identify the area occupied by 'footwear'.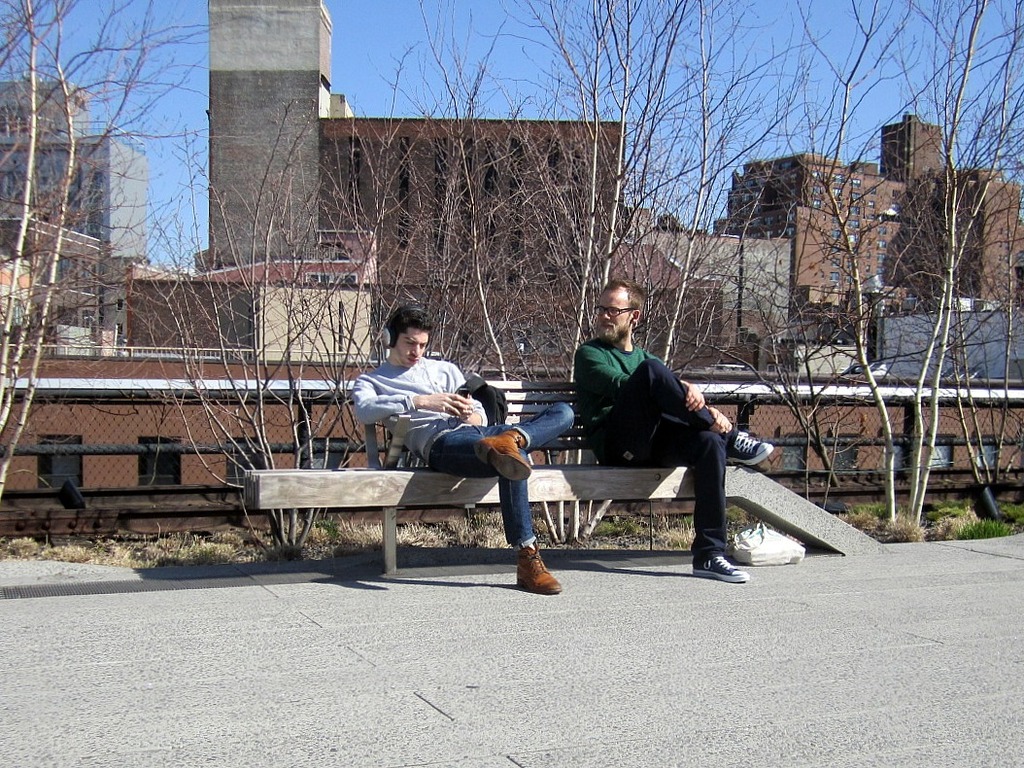
Area: (695,548,748,584).
